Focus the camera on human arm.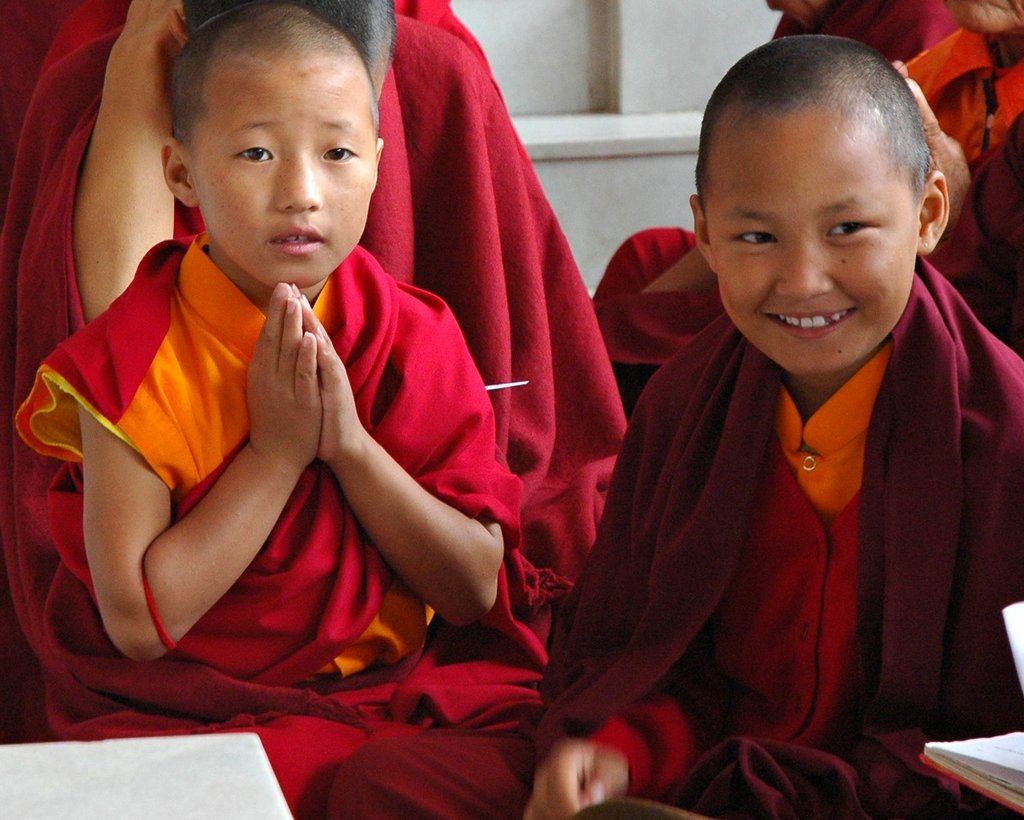
Focus region: locate(79, 290, 308, 680).
